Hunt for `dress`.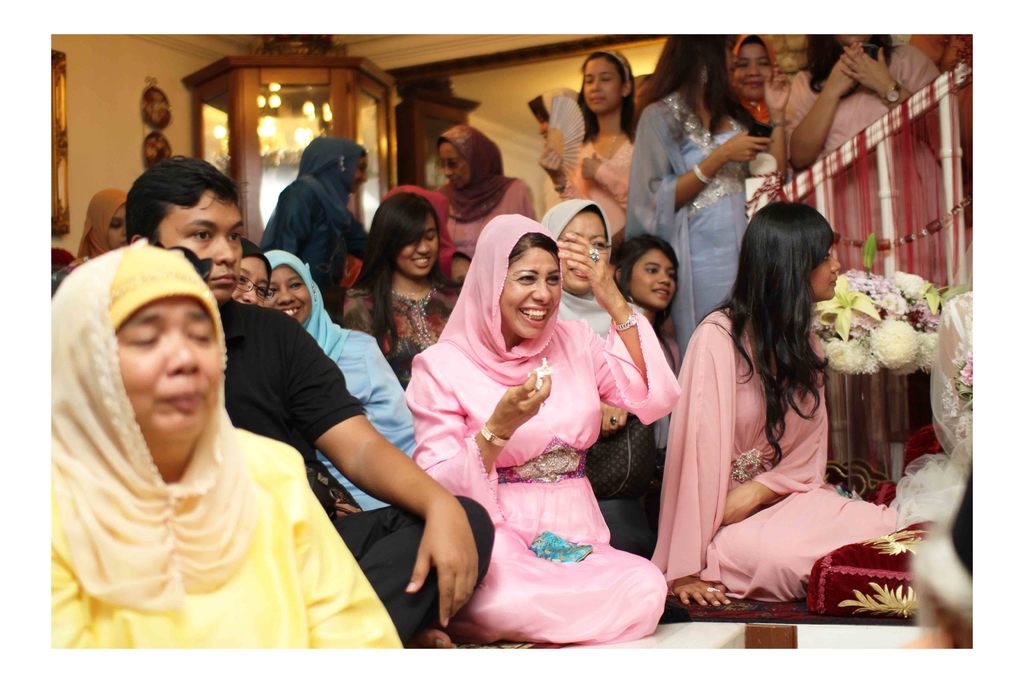
Hunted down at bbox(52, 436, 403, 651).
